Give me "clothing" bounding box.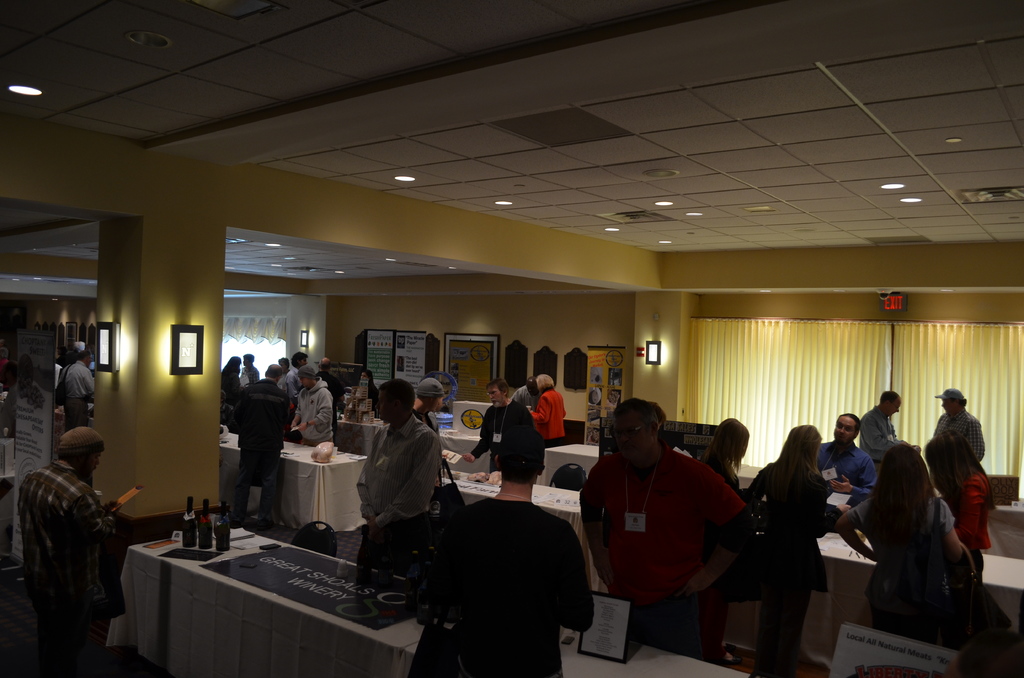
61,365,92,428.
